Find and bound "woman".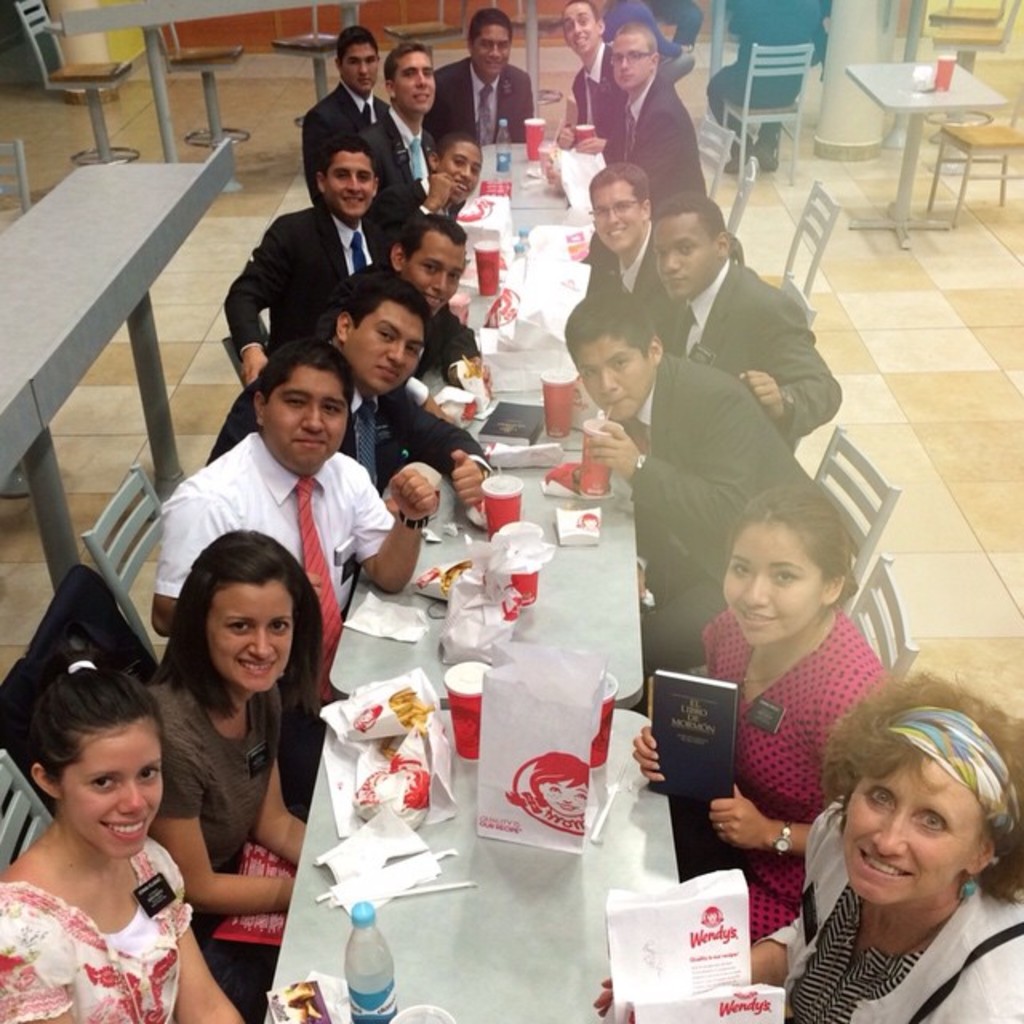
Bound: pyautogui.locateOnScreen(0, 629, 259, 1022).
